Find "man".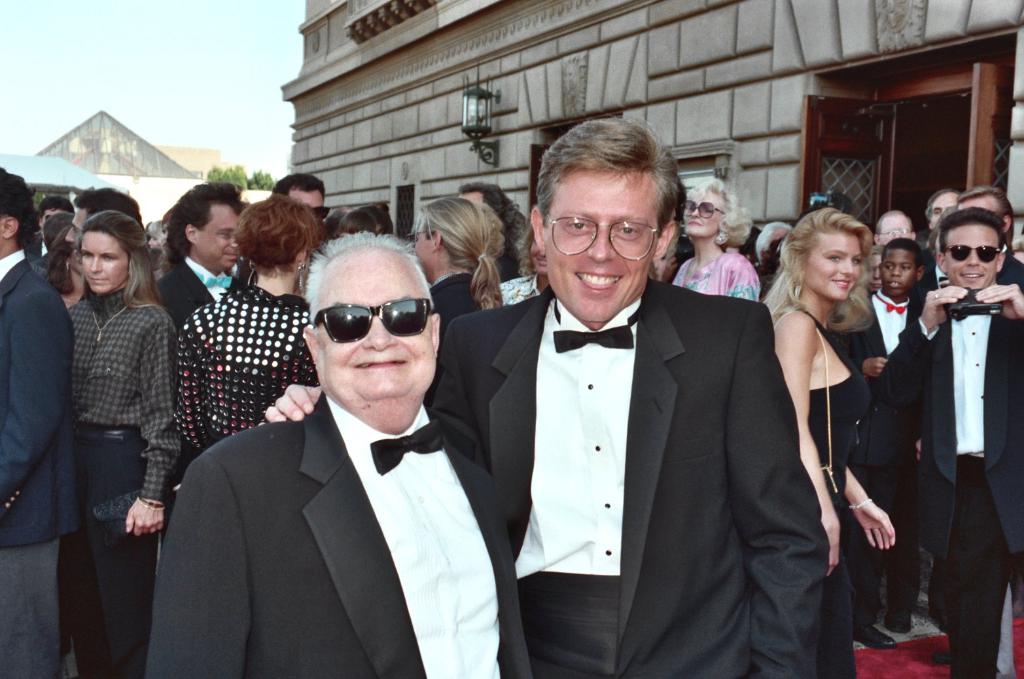
924, 189, 963, 229.
